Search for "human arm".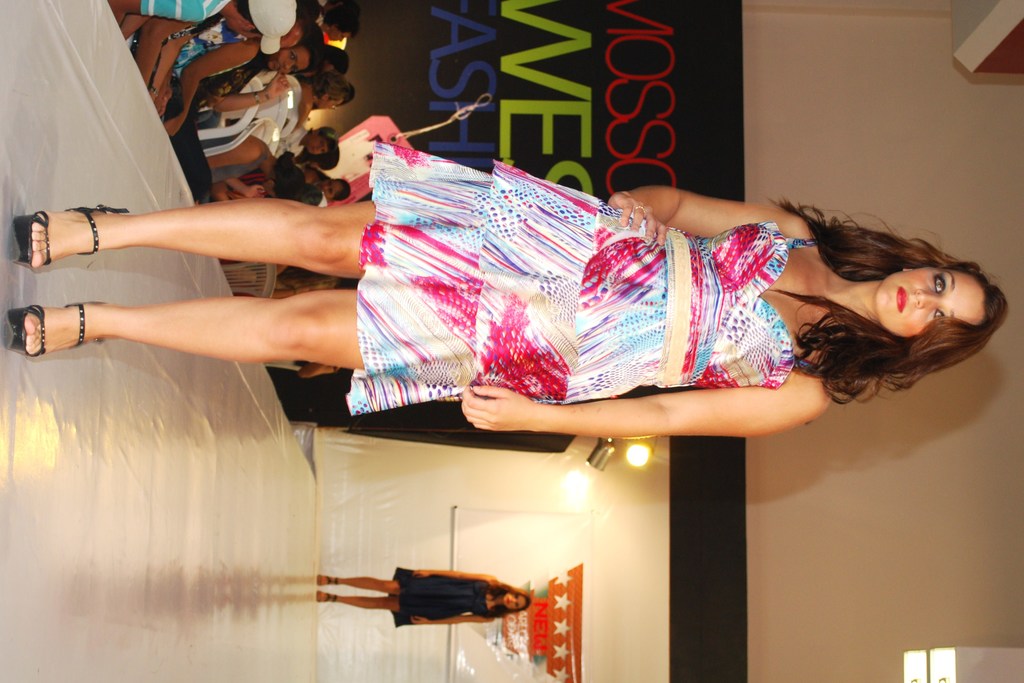
Found at 414, 569, 493, 586.
